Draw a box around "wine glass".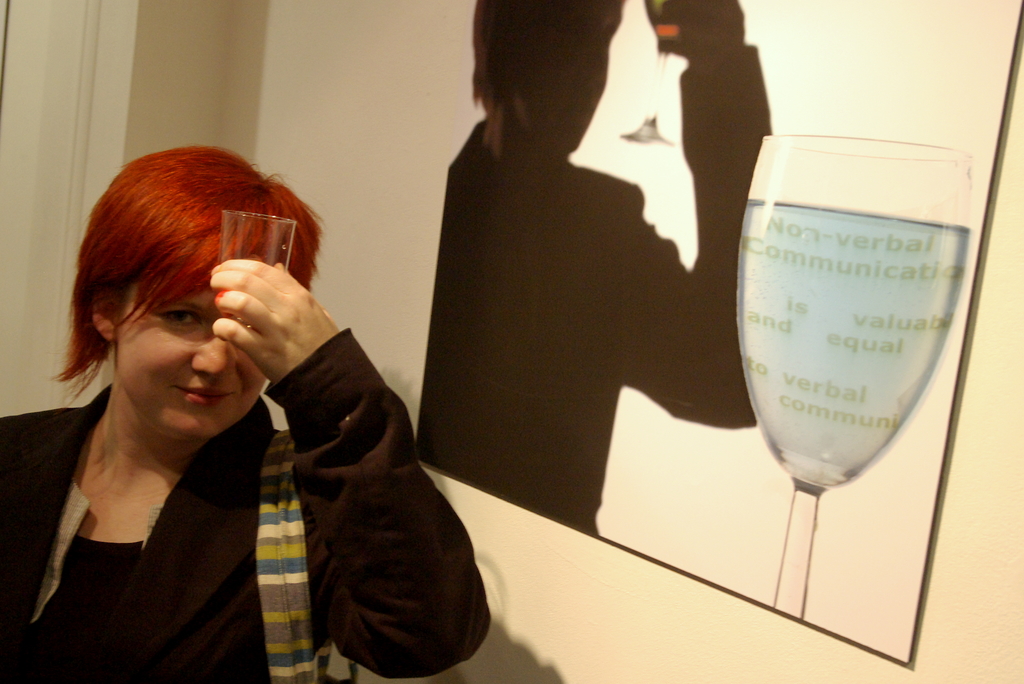
[left=621, top=0, right=693, bottom=148].
